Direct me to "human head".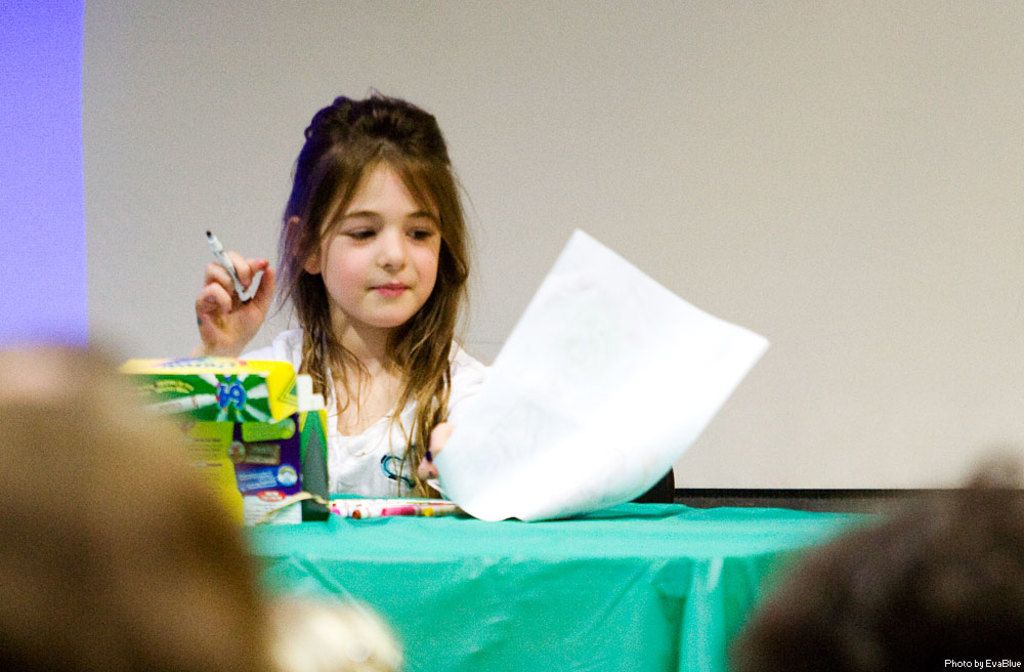
Direction: 731,466,1023,671.
